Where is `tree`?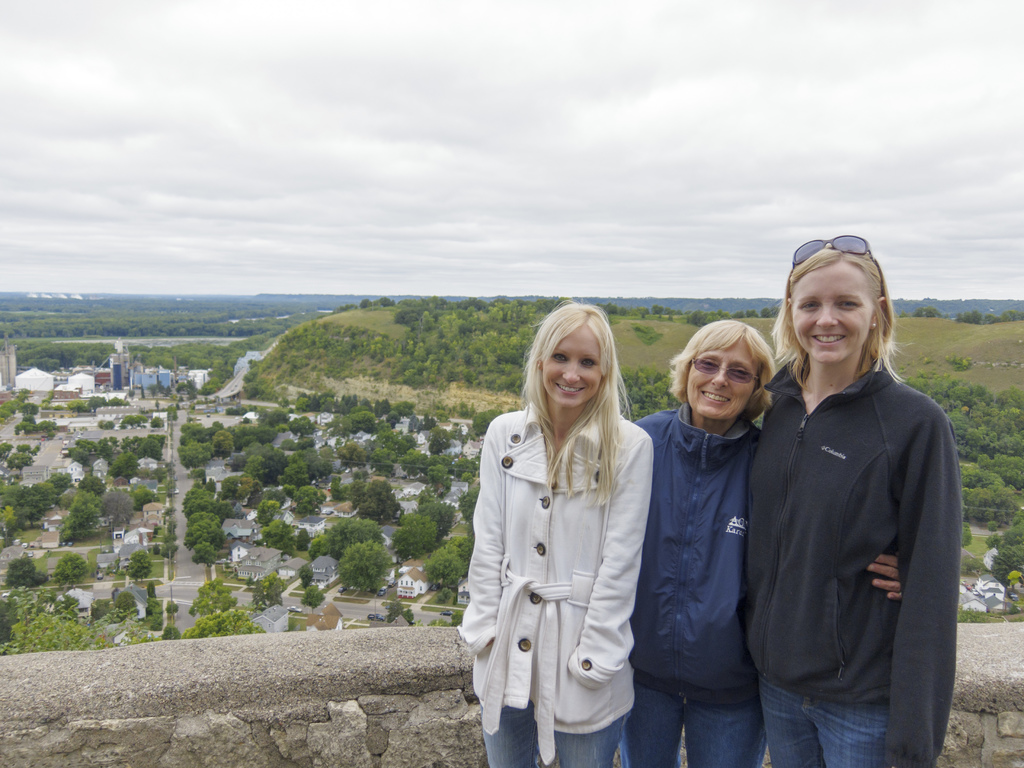
[474, 404, 505, 436].
